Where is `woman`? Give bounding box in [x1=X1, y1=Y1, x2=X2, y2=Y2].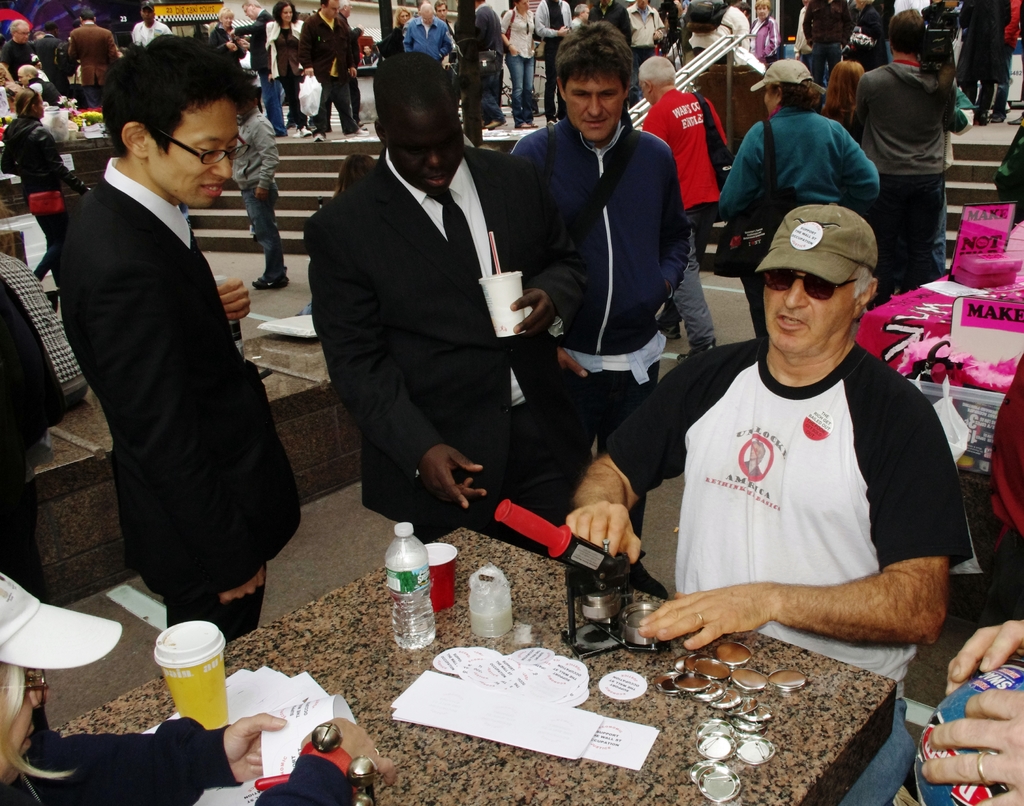
[x1=717, y1=56, x2=879, y2=338].
